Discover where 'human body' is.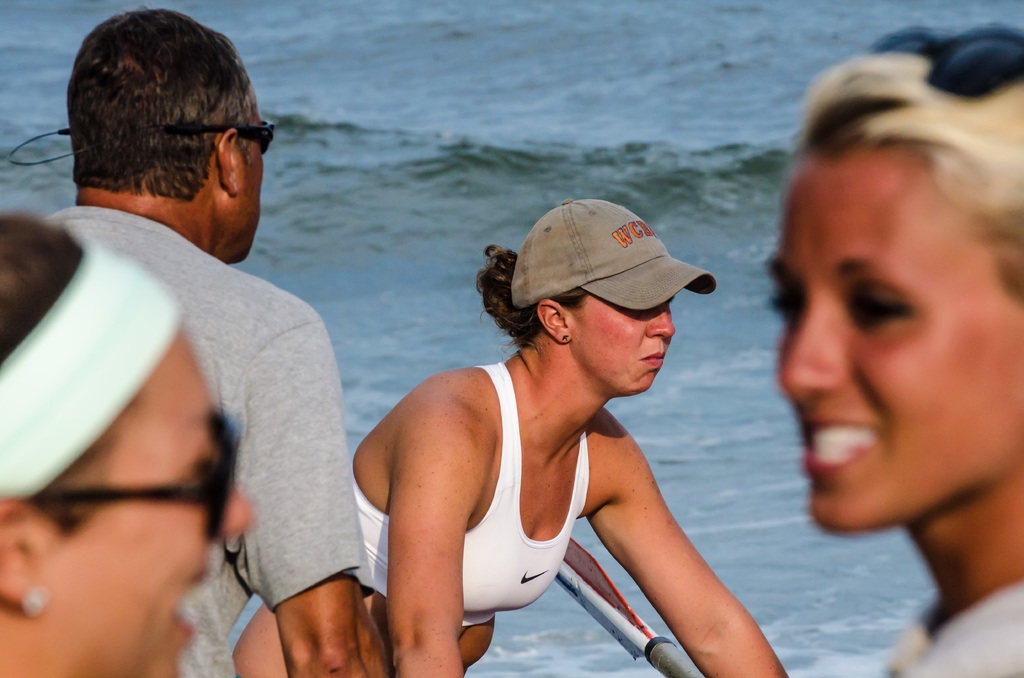
Discovered at 43, 213, 391, 677.
